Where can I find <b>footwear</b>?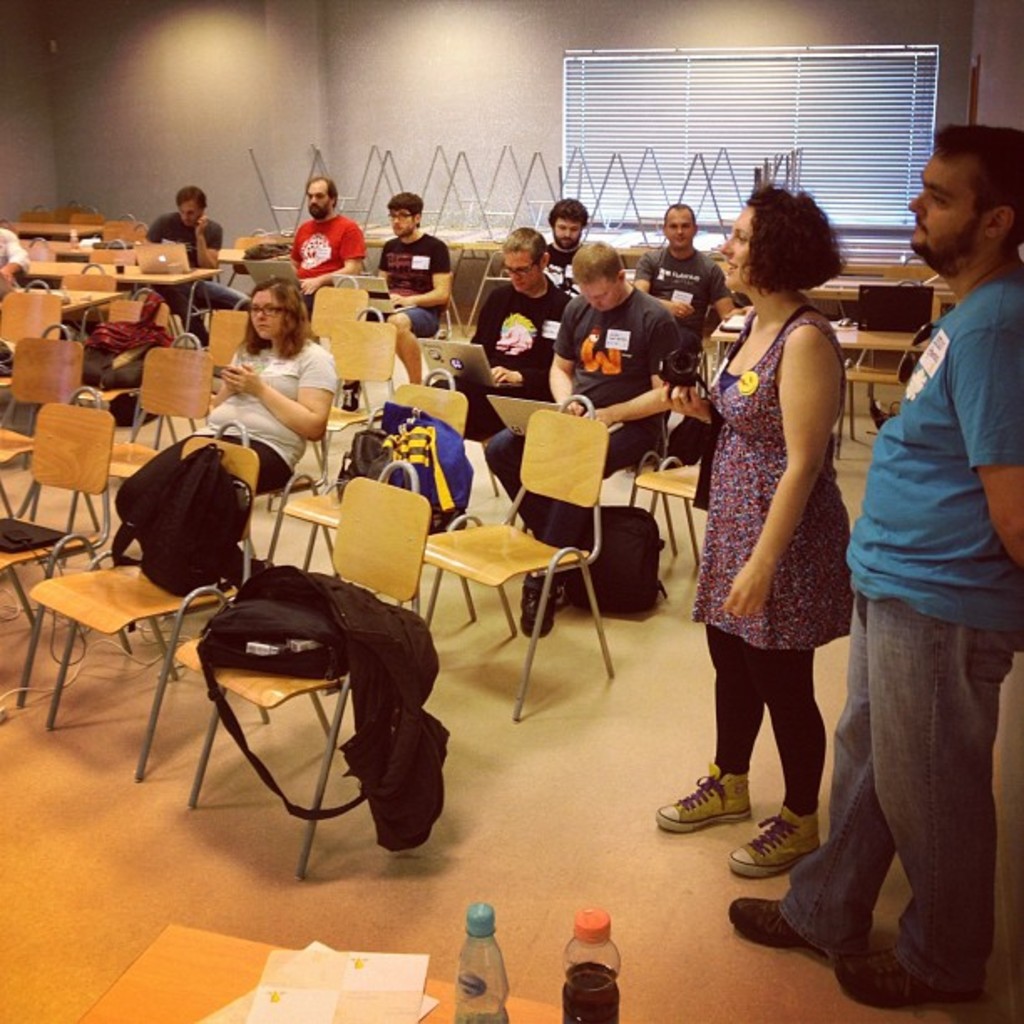
You can find it at BBox(648, 761, 756, 832).
